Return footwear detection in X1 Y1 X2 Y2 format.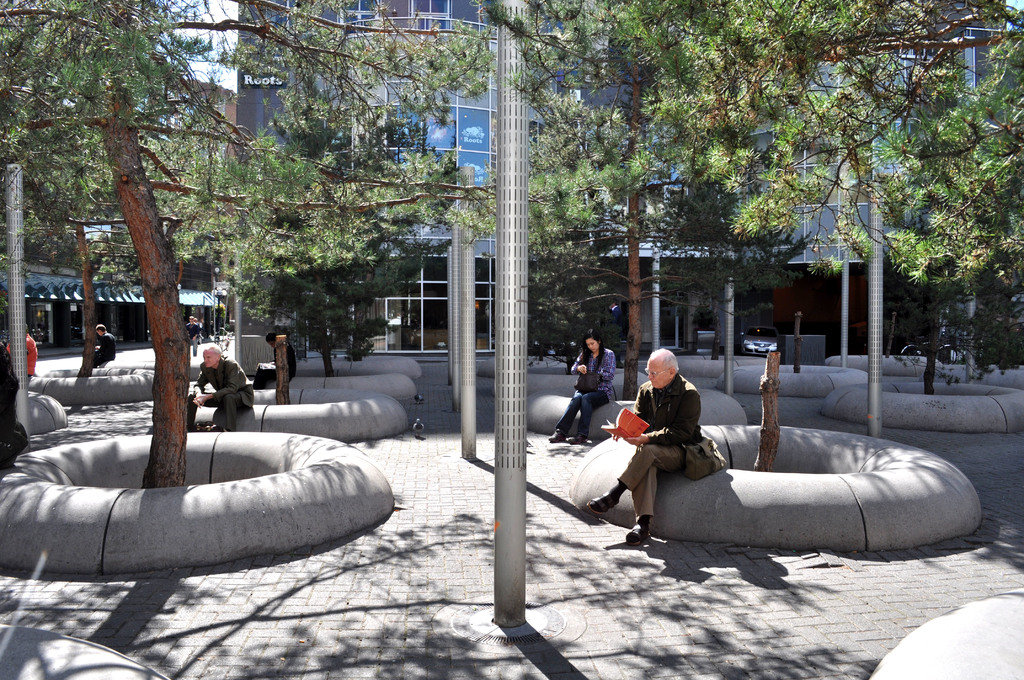
547 430 567 443.
